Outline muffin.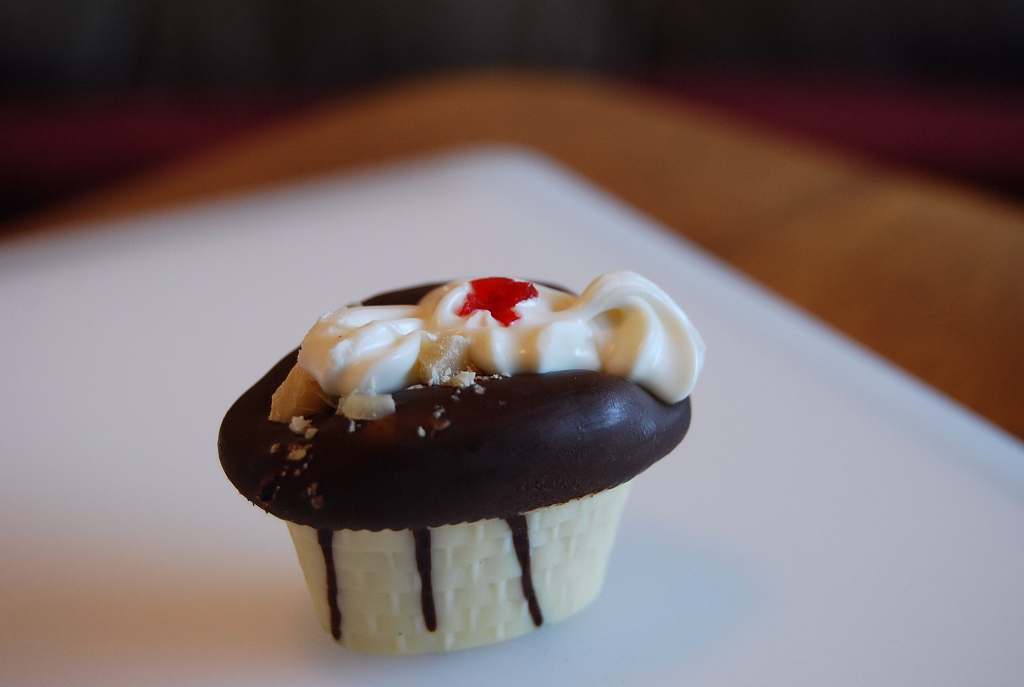
Outline: [left=211, top=258, right=708, bottom=657].
